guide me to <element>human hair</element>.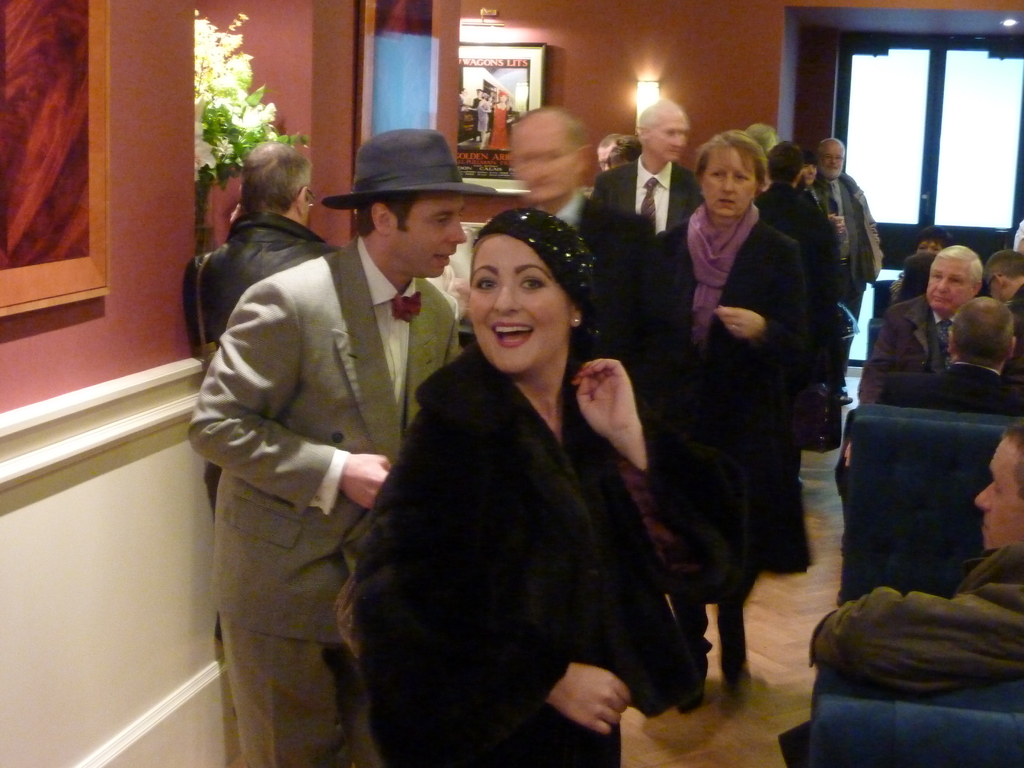
Guidance: l=988, t=252, r=1023, b=279.
